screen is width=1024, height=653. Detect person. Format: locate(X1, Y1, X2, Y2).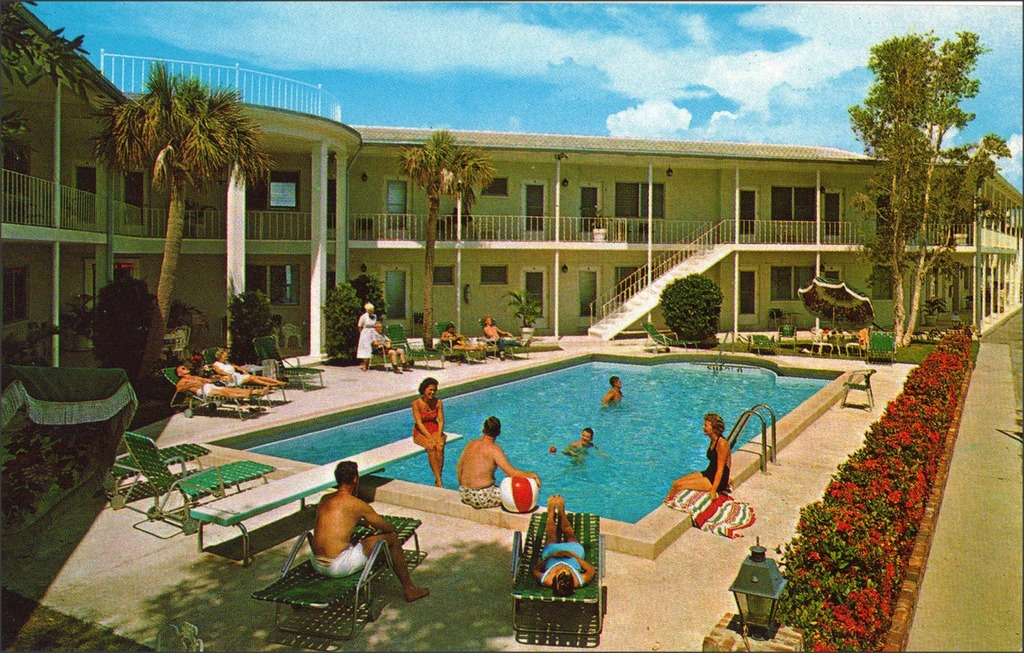
locate(529, 496, 597, 596).
